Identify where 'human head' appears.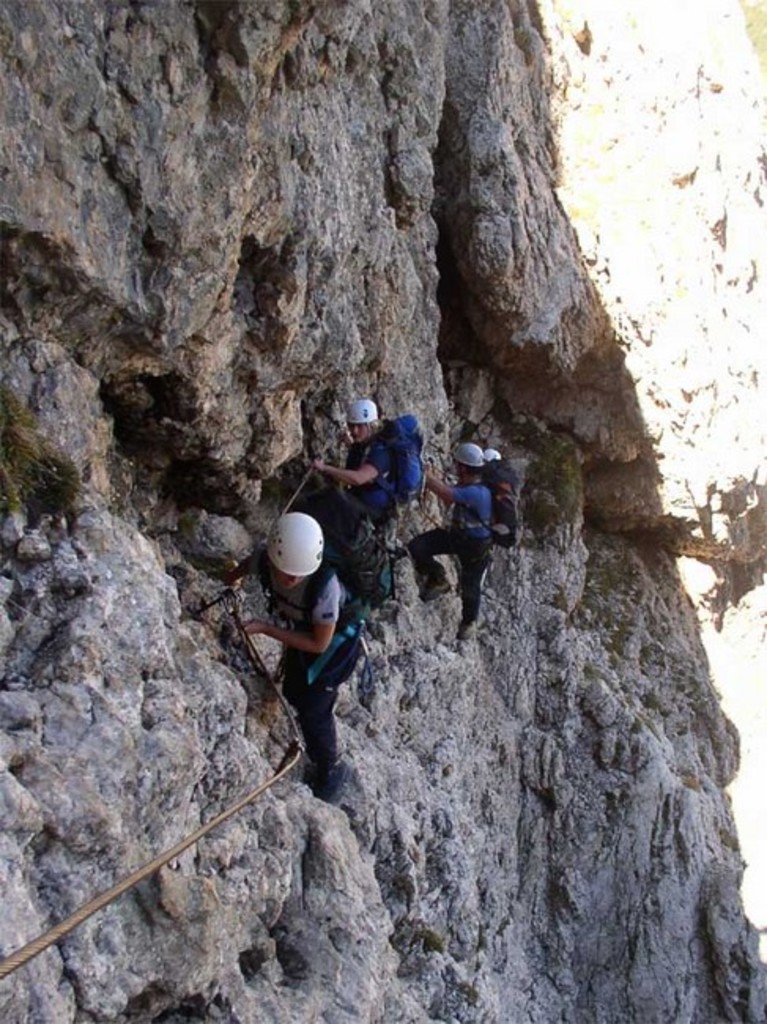
Appears at 484/447/499/463.
